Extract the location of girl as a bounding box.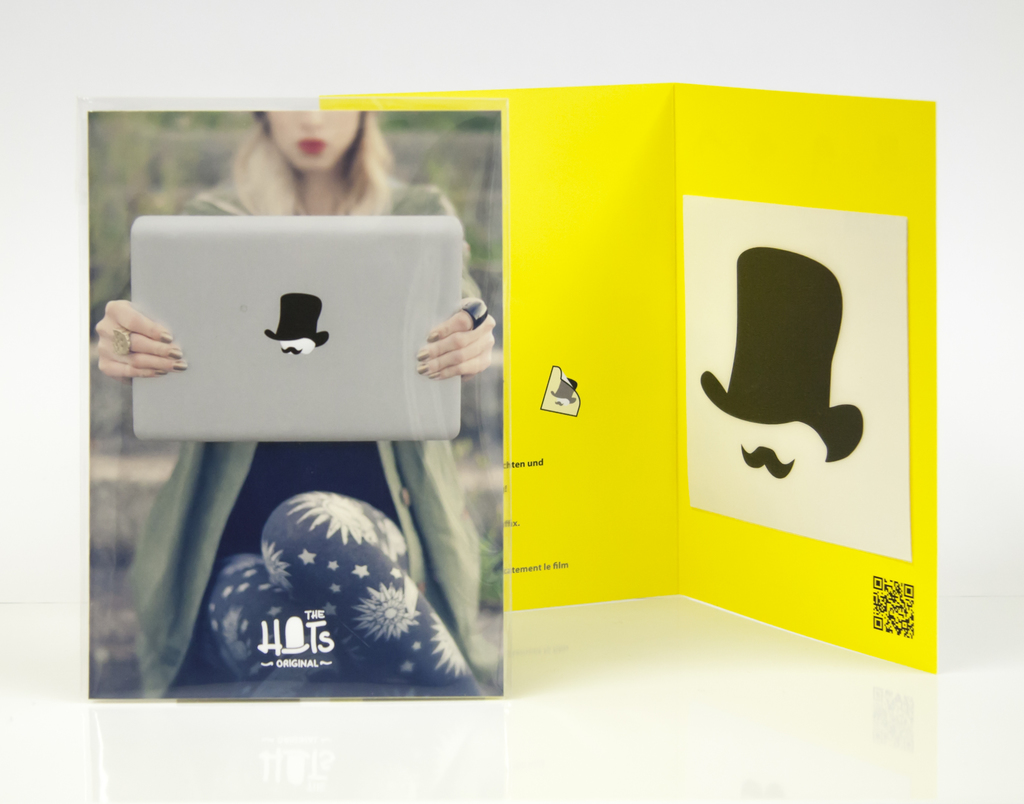
90 108 511 703.
